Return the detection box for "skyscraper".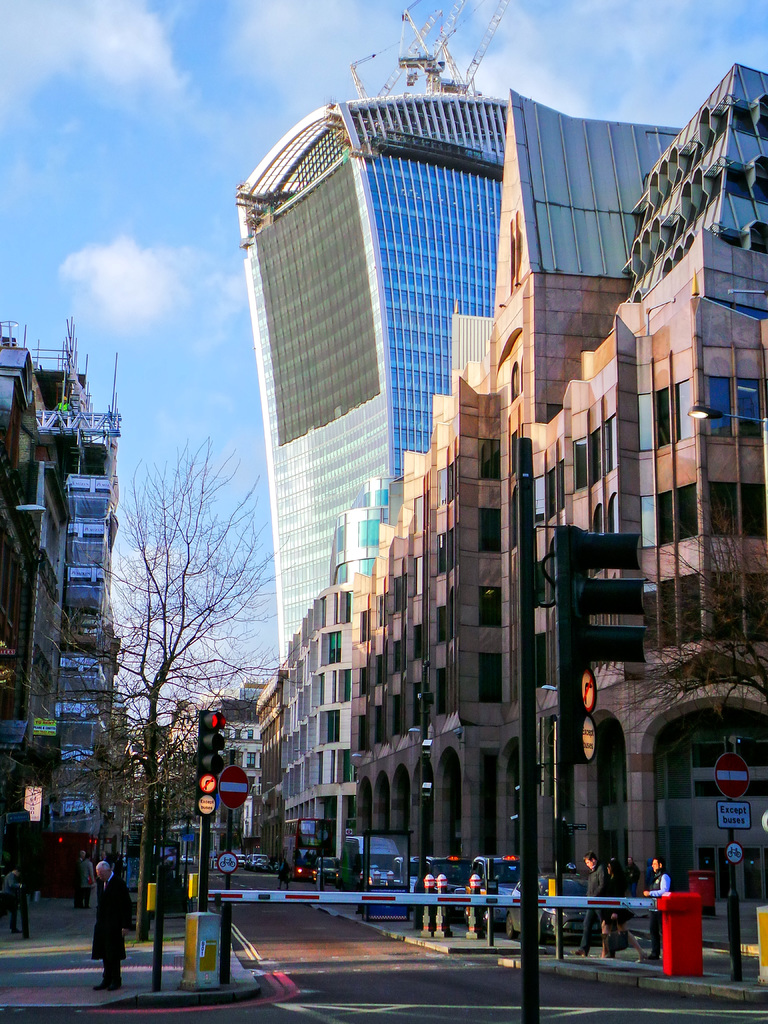
bbox=(0, 316, 120, 936).
